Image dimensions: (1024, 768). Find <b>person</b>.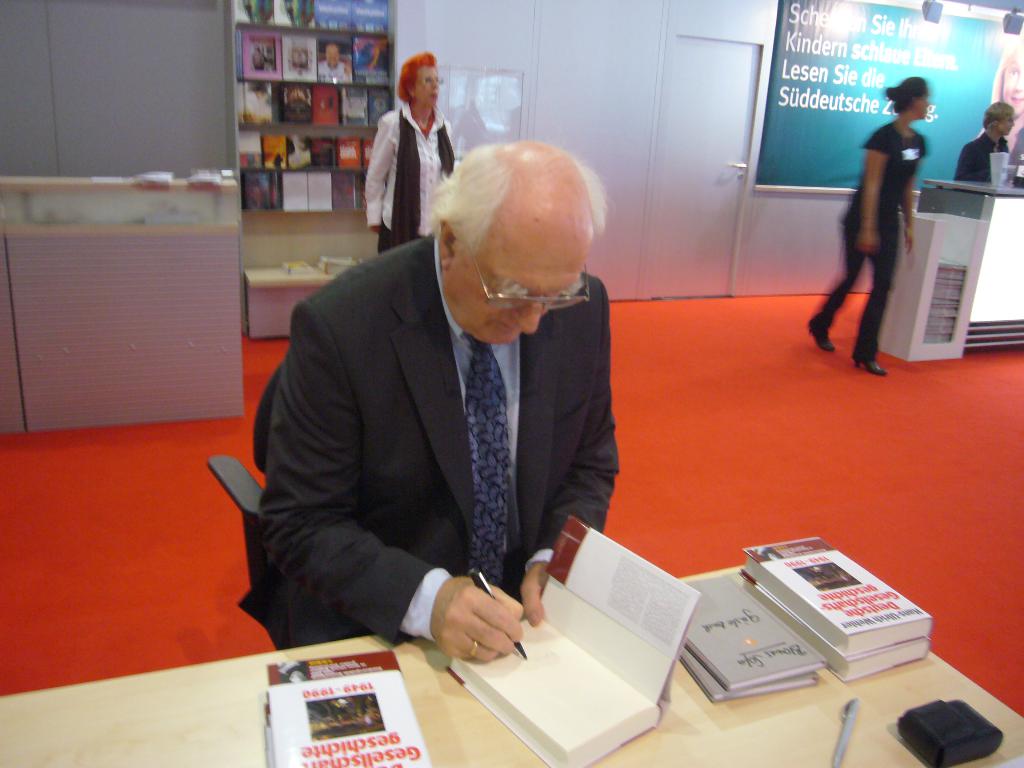
l=806, t=75, r=932, b=381.
